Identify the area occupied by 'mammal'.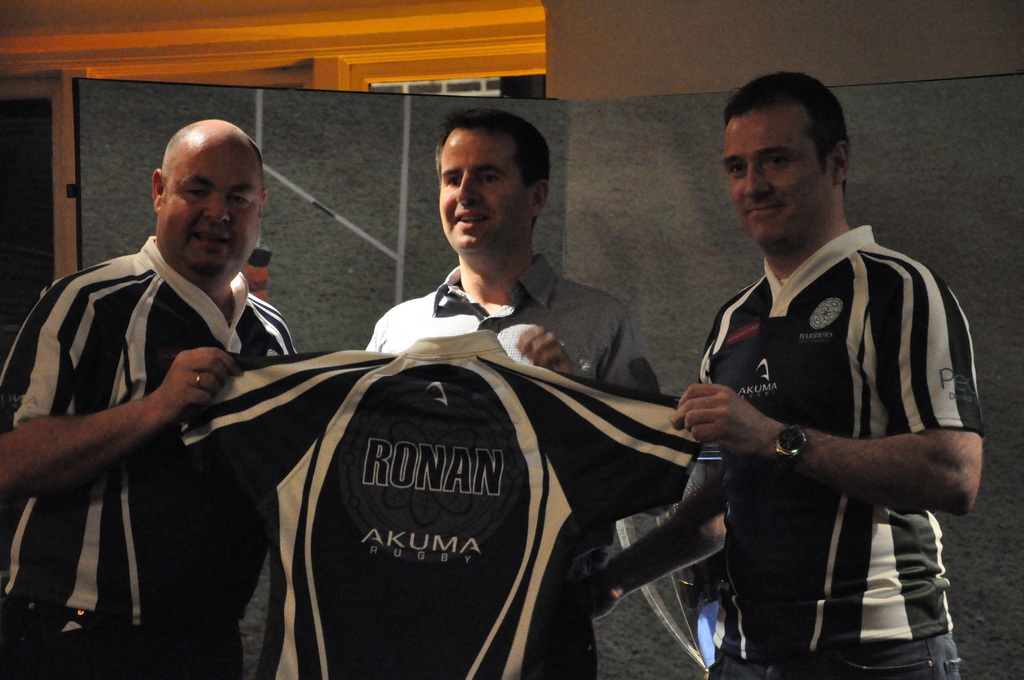
Area: (x1=0, y1=118, x2=298, y2=679).
